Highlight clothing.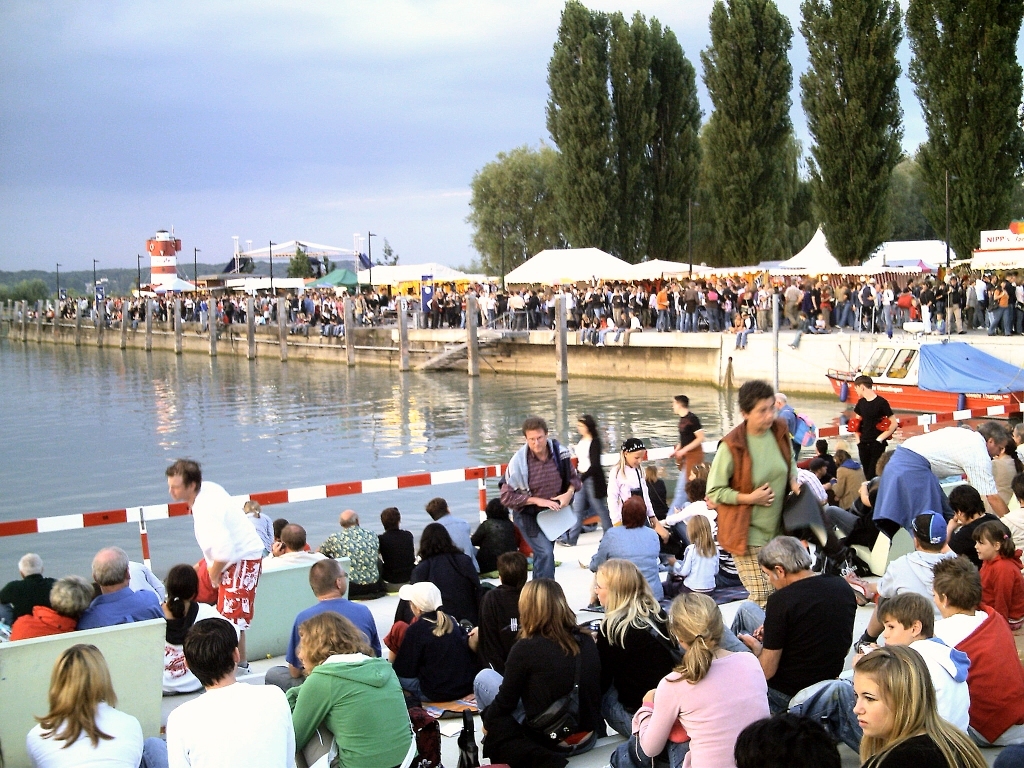
Highlighted region: (x1=270, y1=637, x2=419, y2=767).
